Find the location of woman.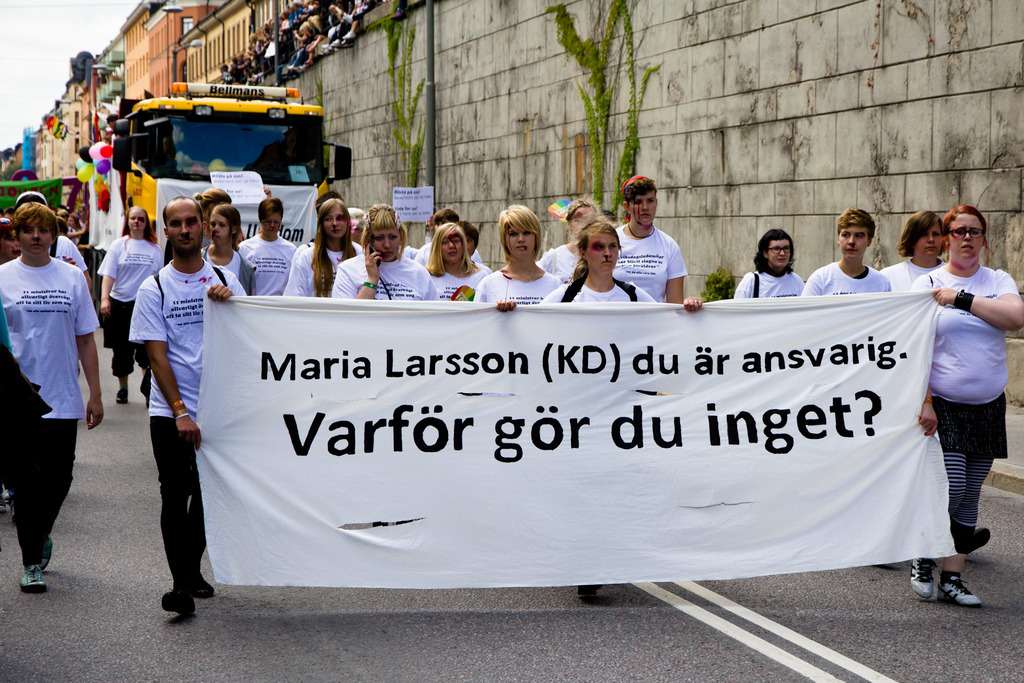
Location: 533/192/604/284.
